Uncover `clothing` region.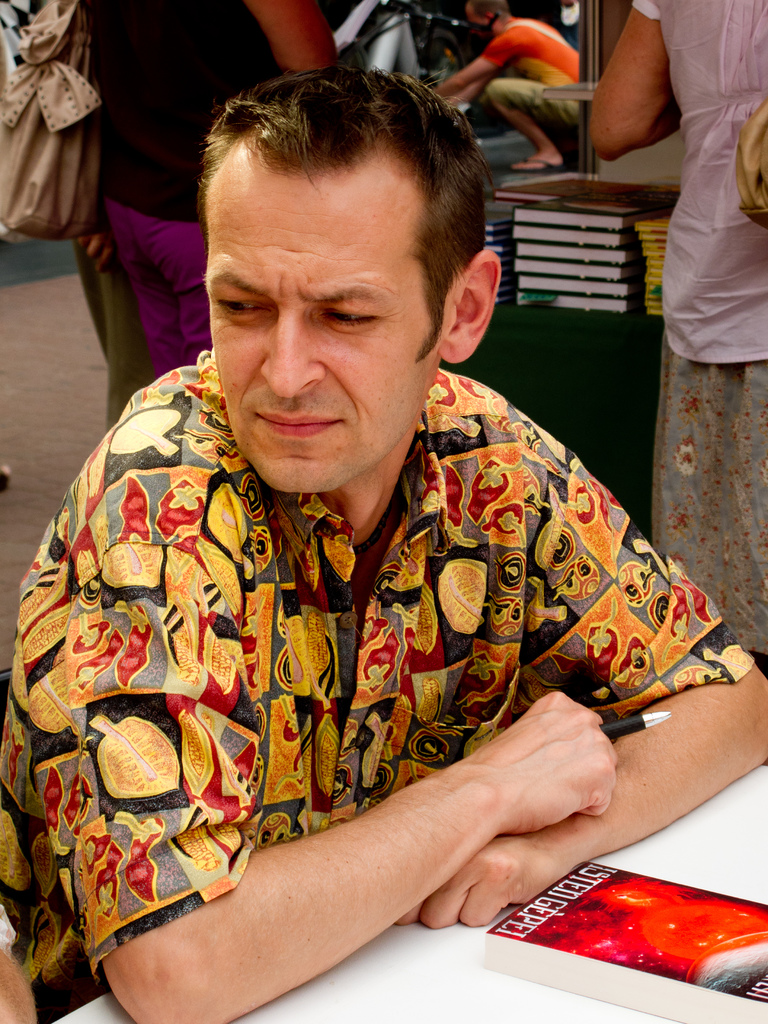
Uncovered: crop(74, 214, 154, 429).
